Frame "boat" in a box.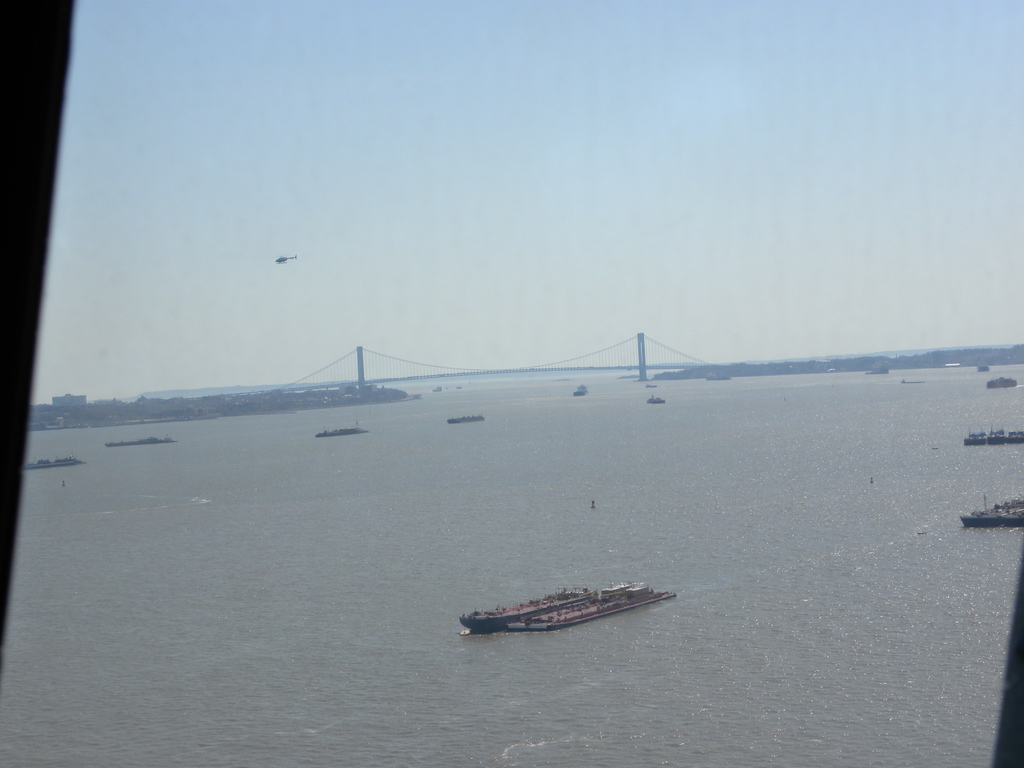
<bbox>315, 426, 368, 439</bbox>.
